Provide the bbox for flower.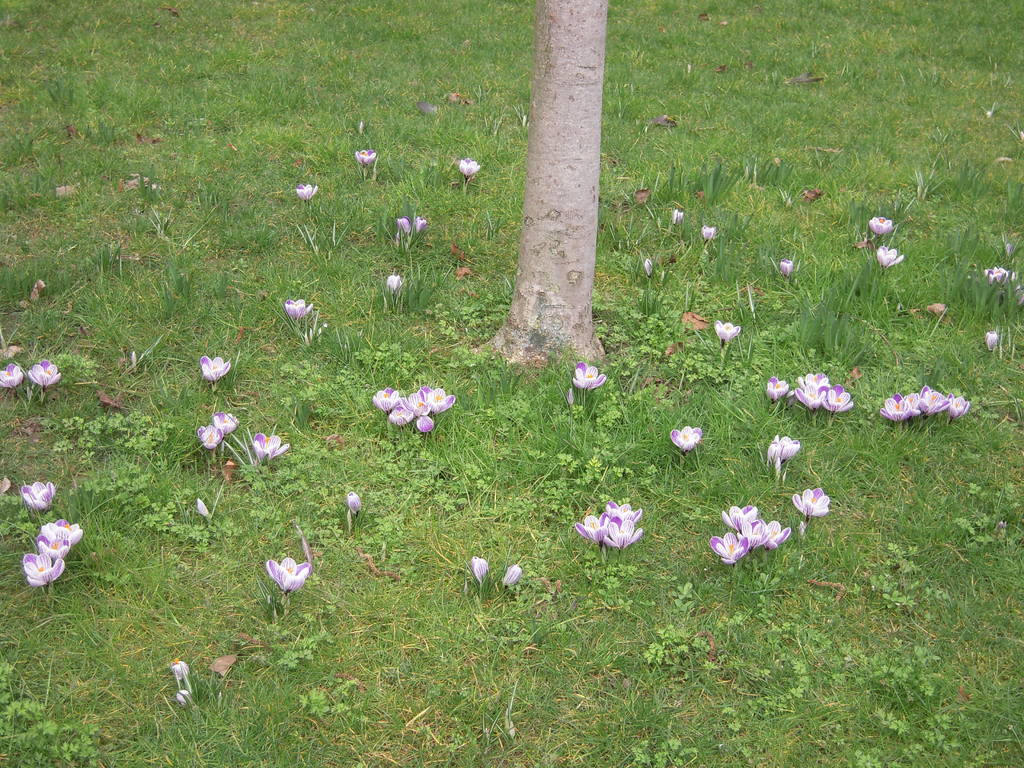
606 501 640 521.
